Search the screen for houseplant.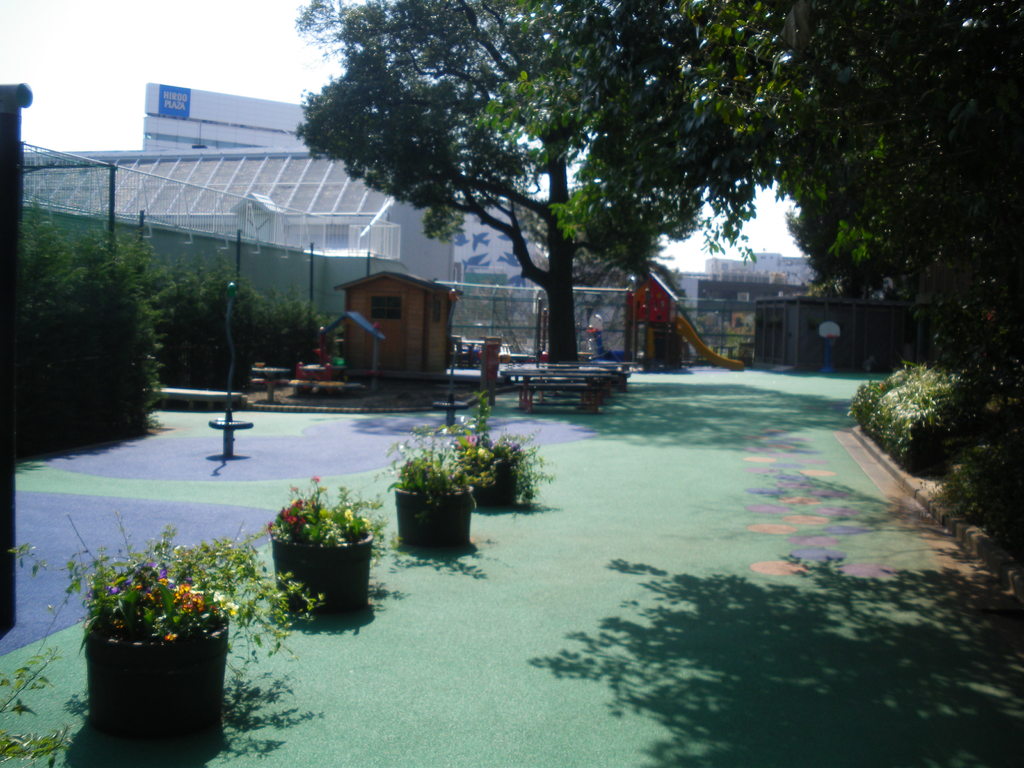
Found at locate(371, 420, 477, 547).
